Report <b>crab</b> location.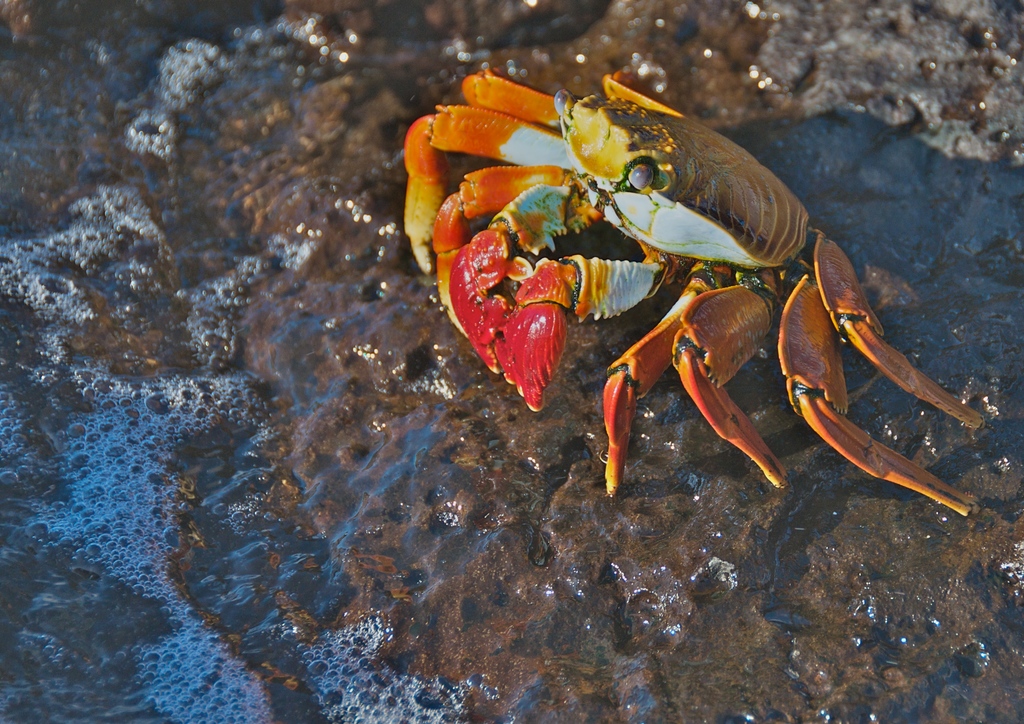
Report: crop(390, 63, 984, 519).
